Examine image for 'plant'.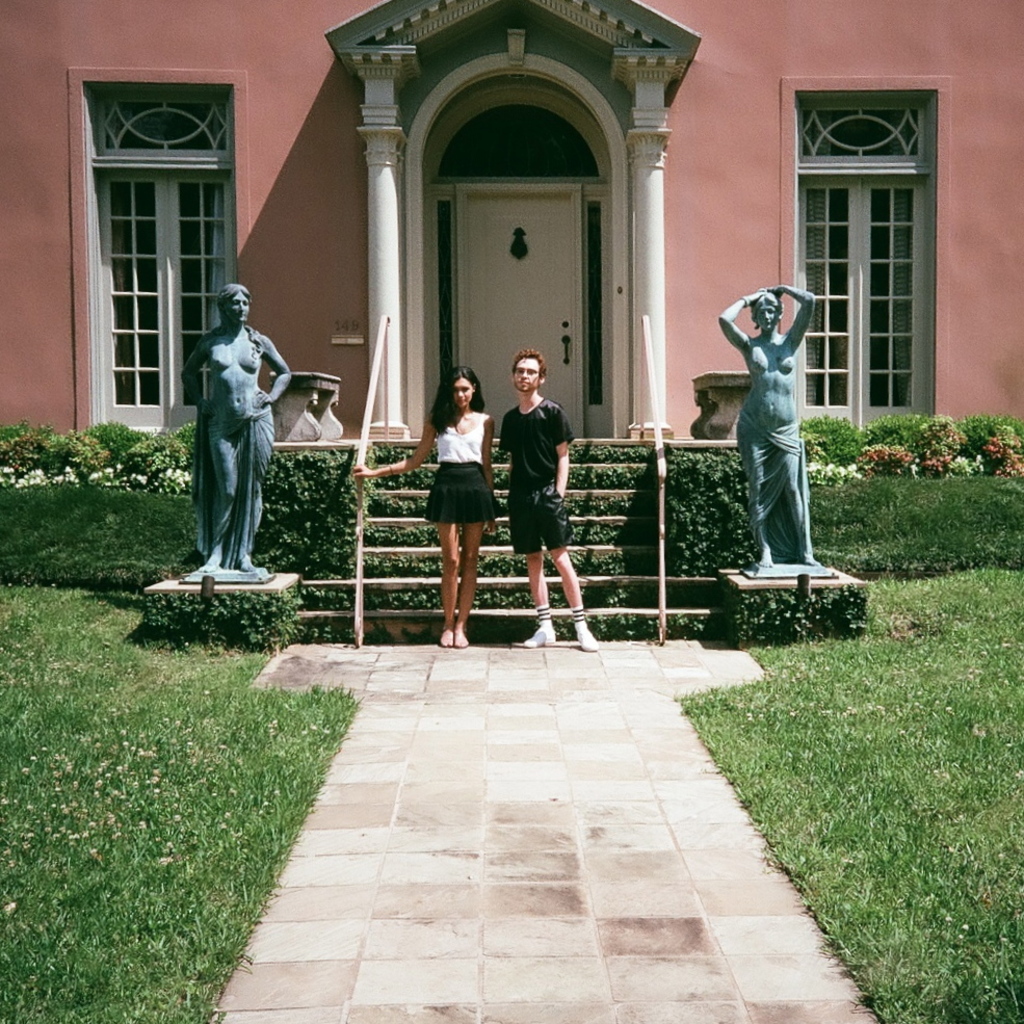
Examination result: crop(292, 584, 353, 613).
